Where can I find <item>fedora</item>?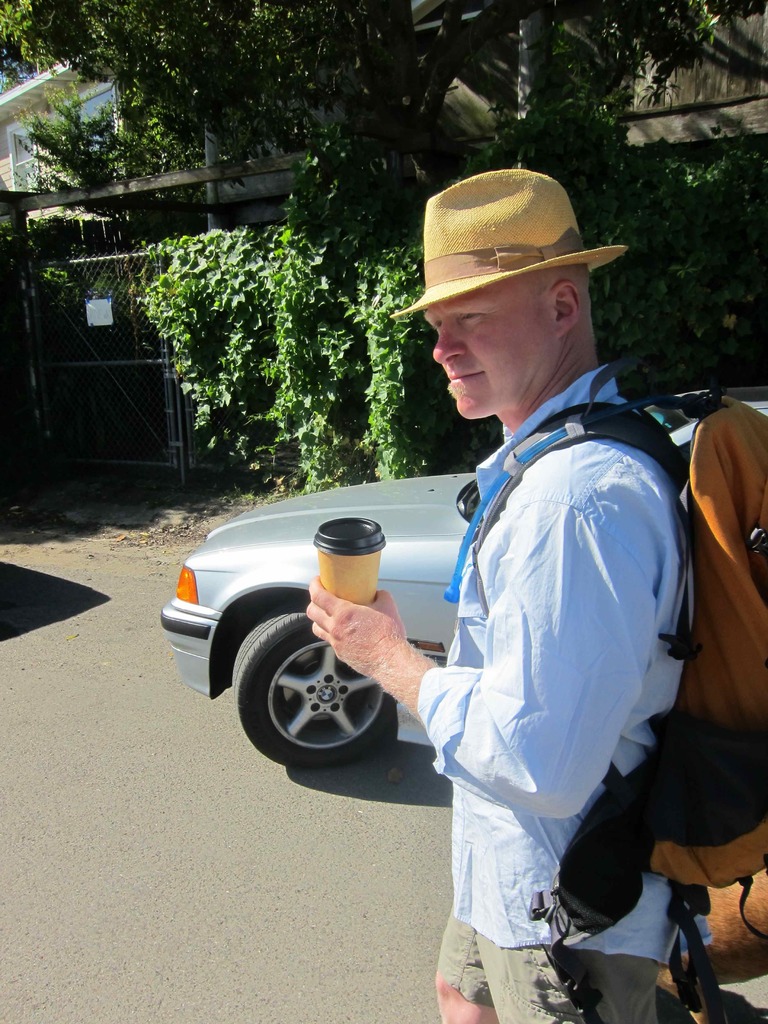
You can find it at (407, 158, 632, 346).
